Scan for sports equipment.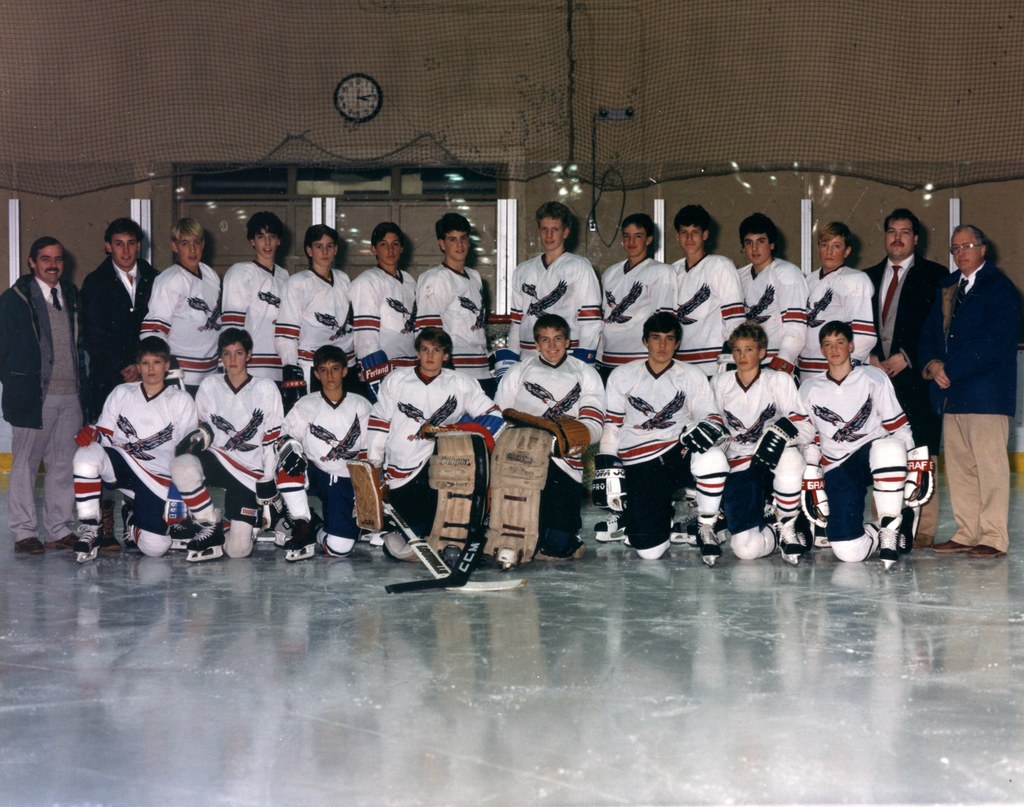
Scan result: <region>692, 506, 724, 563</region>.
